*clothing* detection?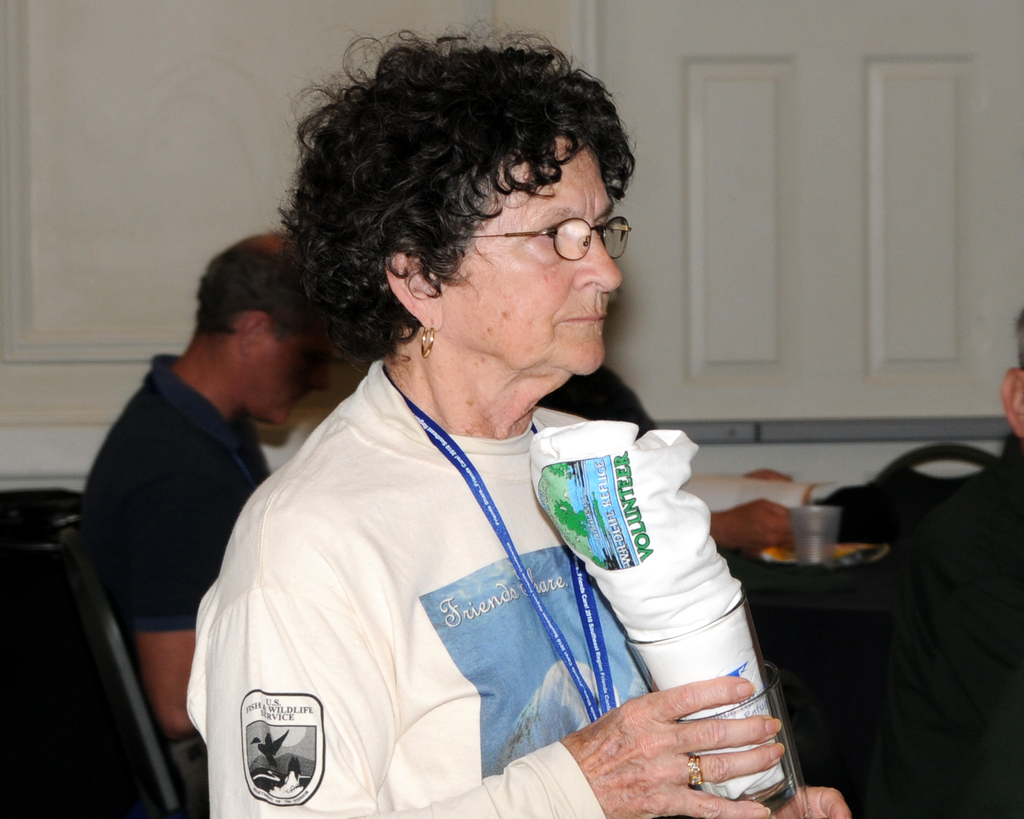
region(198, 336, 754, 808)
